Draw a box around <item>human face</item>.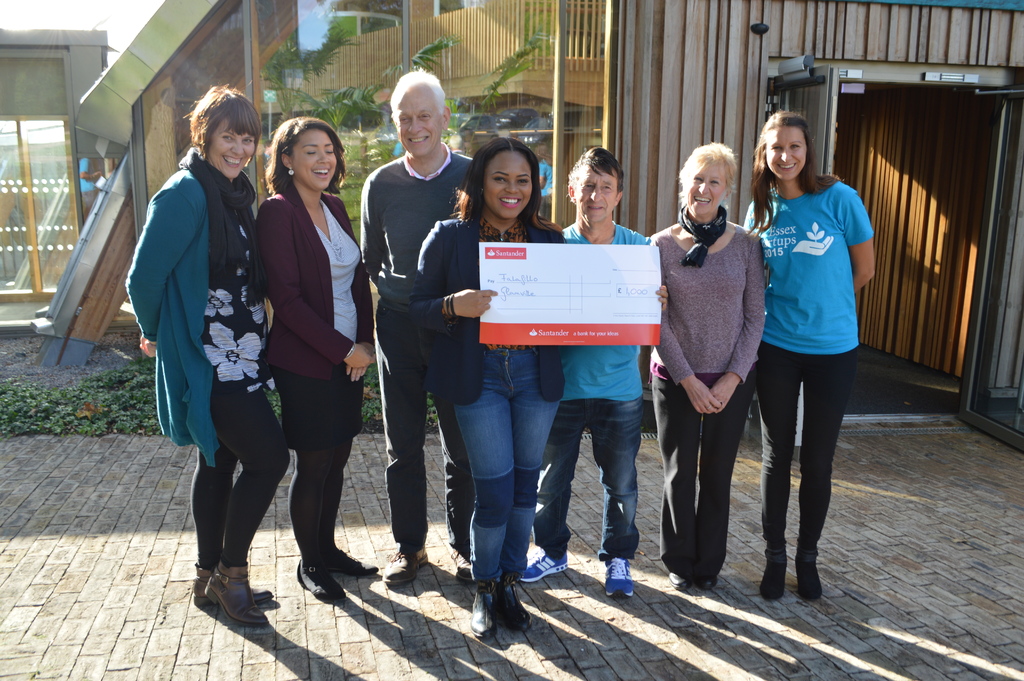
[207, 118, 254, 179].
